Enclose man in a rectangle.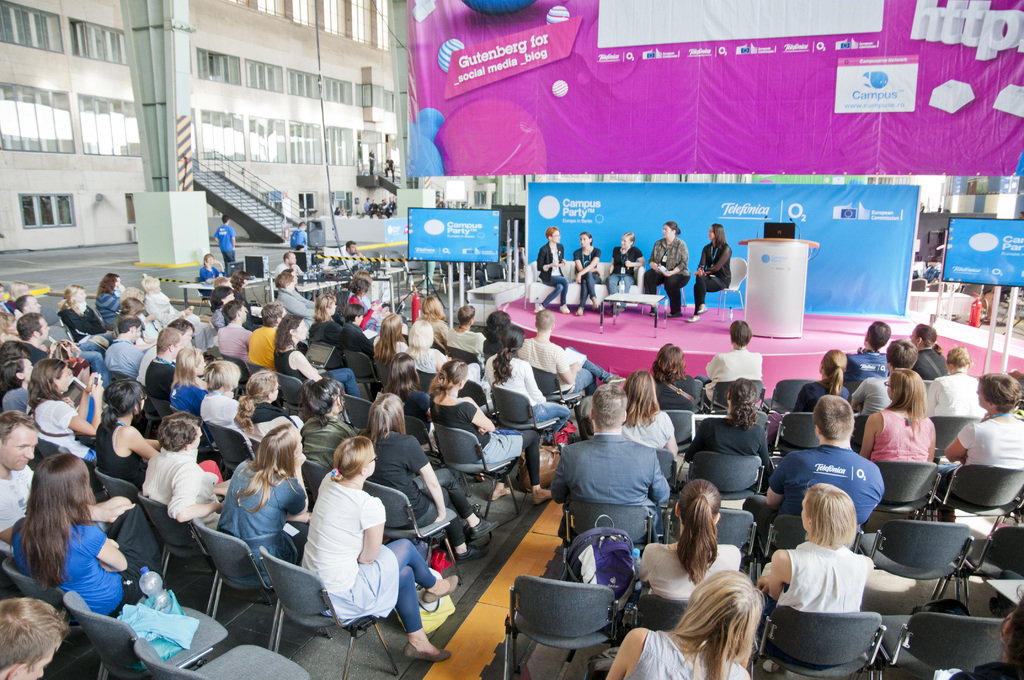
(543, 379, 680, 548).
